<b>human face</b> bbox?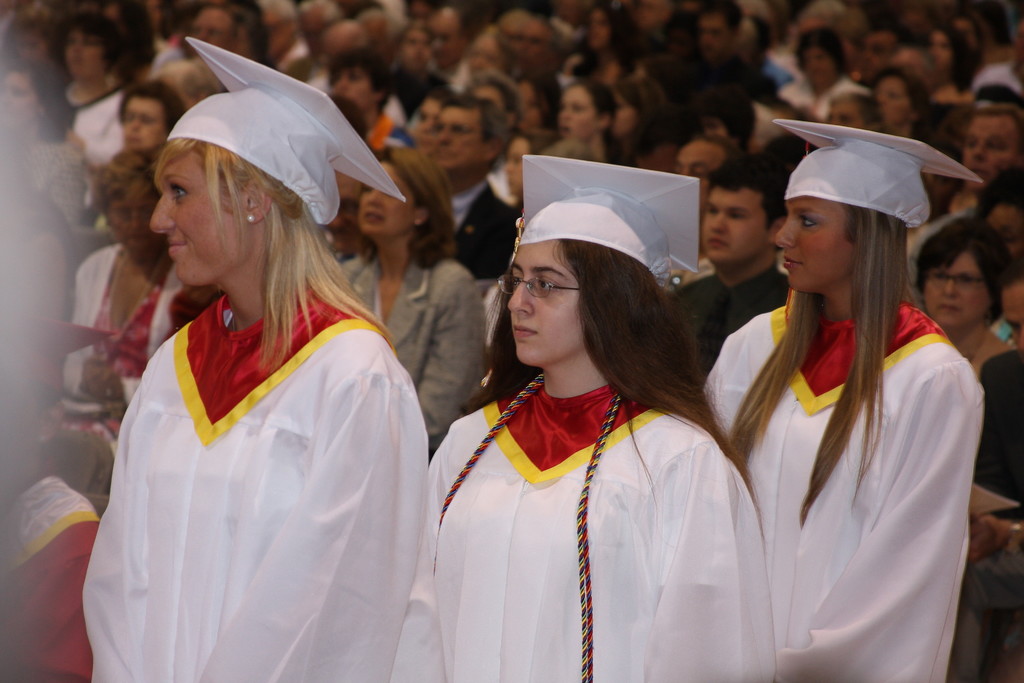
l=320, t=176, r=358, b=248
